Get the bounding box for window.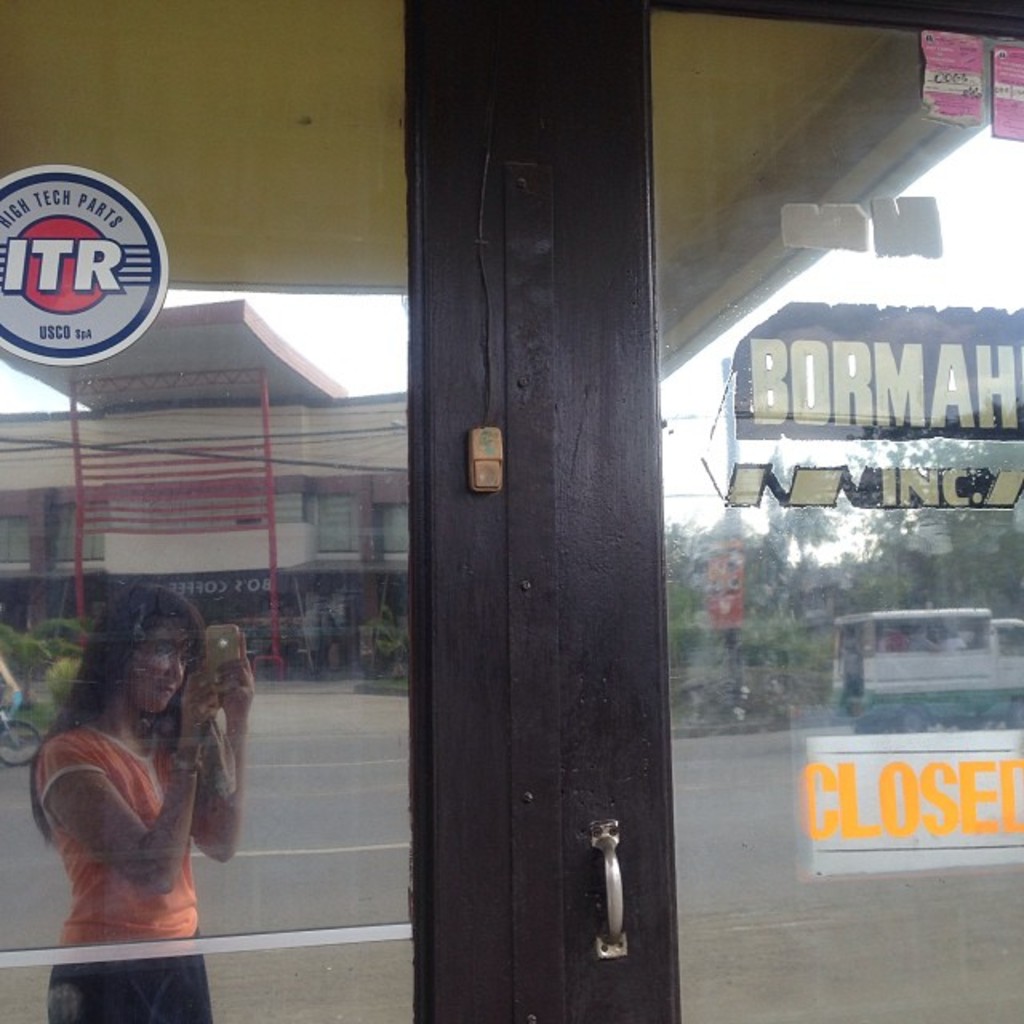
l=0, t=518, r=29, b=560.
